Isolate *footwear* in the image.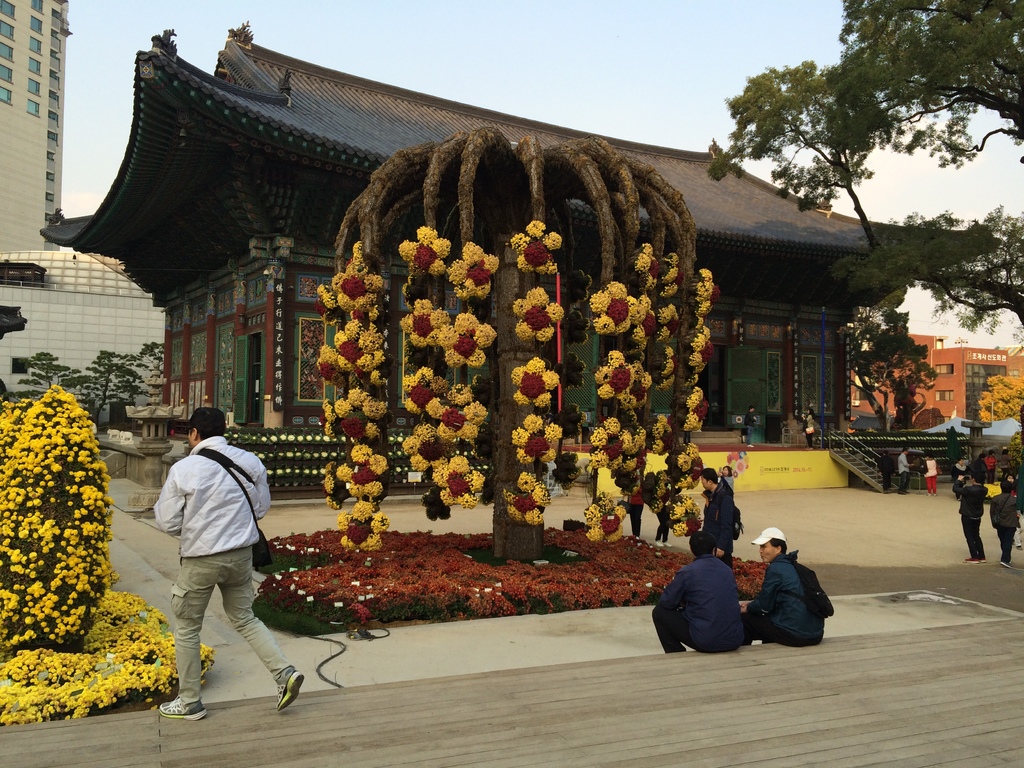
Isolated region: x1=159 y1=695 x2=207 y2=729.
